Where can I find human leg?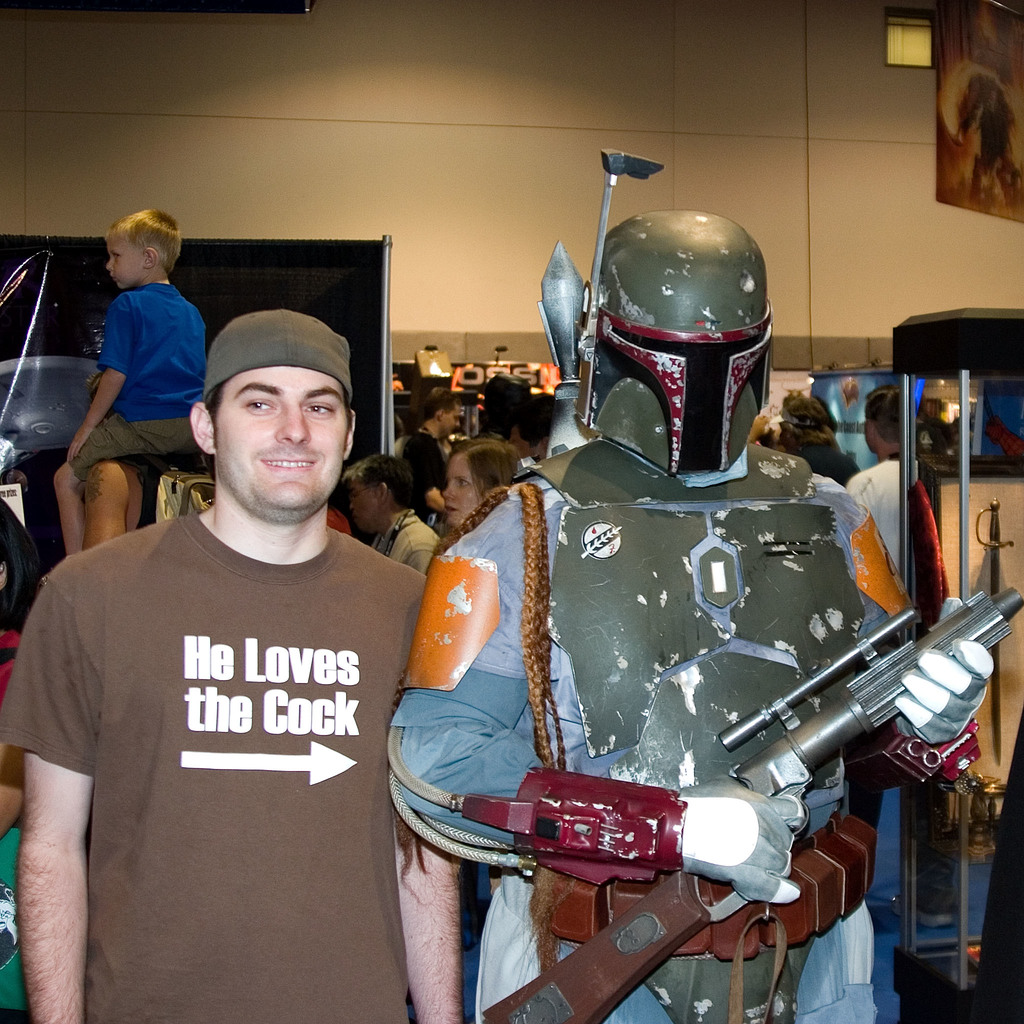
You can find it at (48,406,170,556).
